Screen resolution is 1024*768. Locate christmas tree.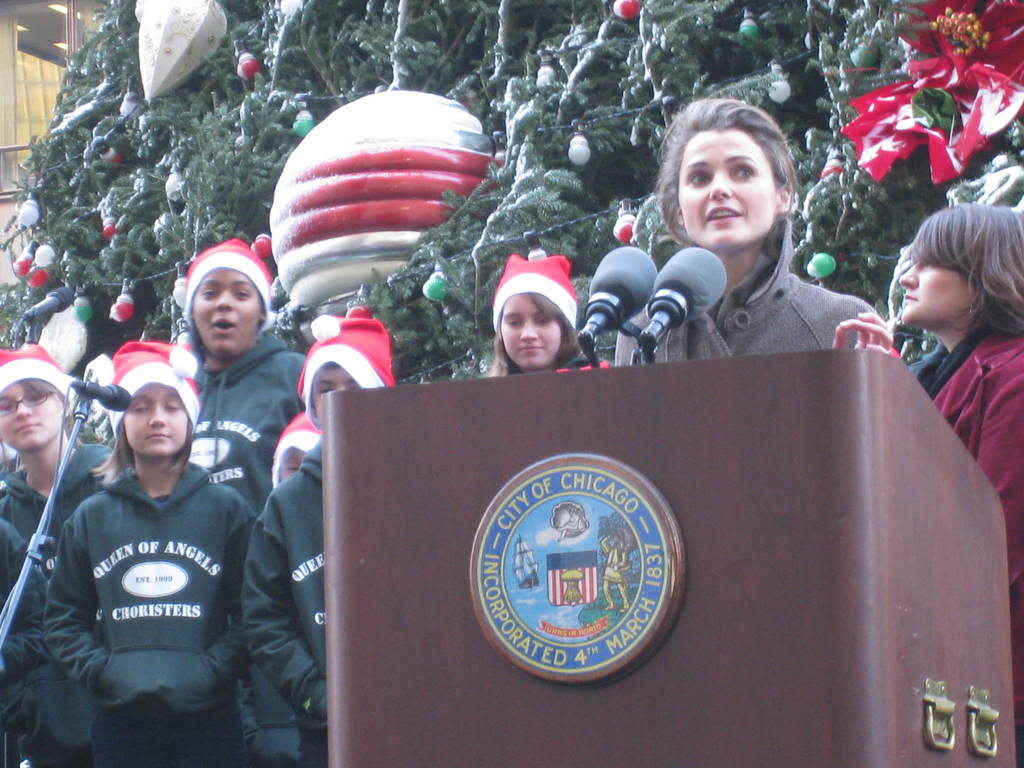
box=[0, 0, 1023, 445].
